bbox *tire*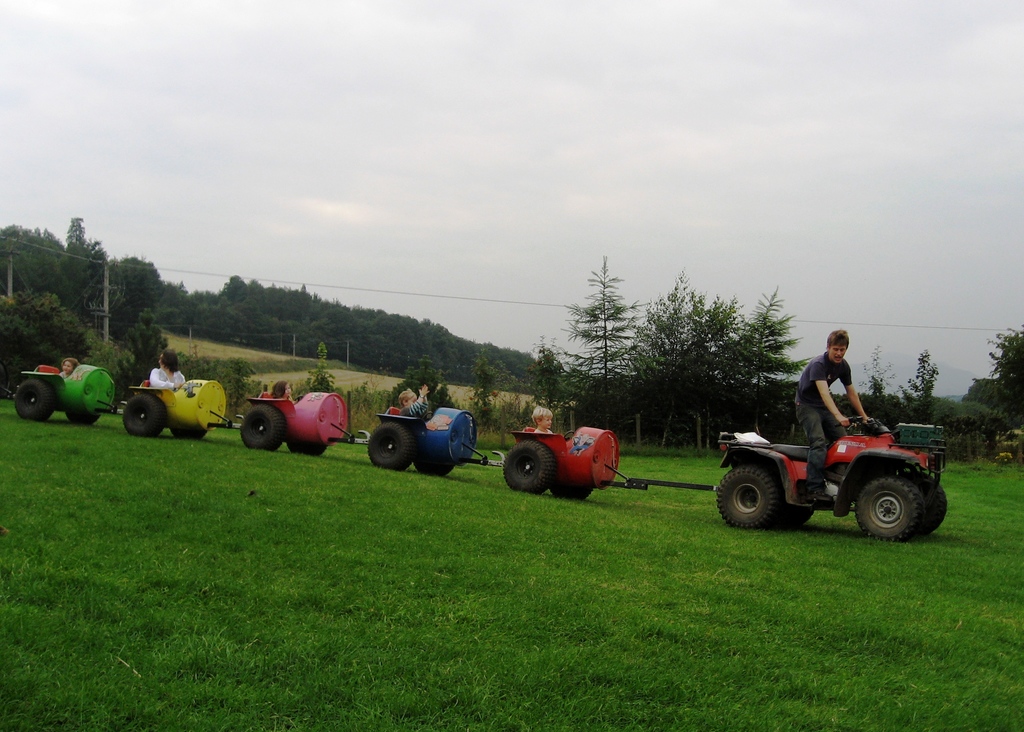
<box>13,379,54,419</box>
